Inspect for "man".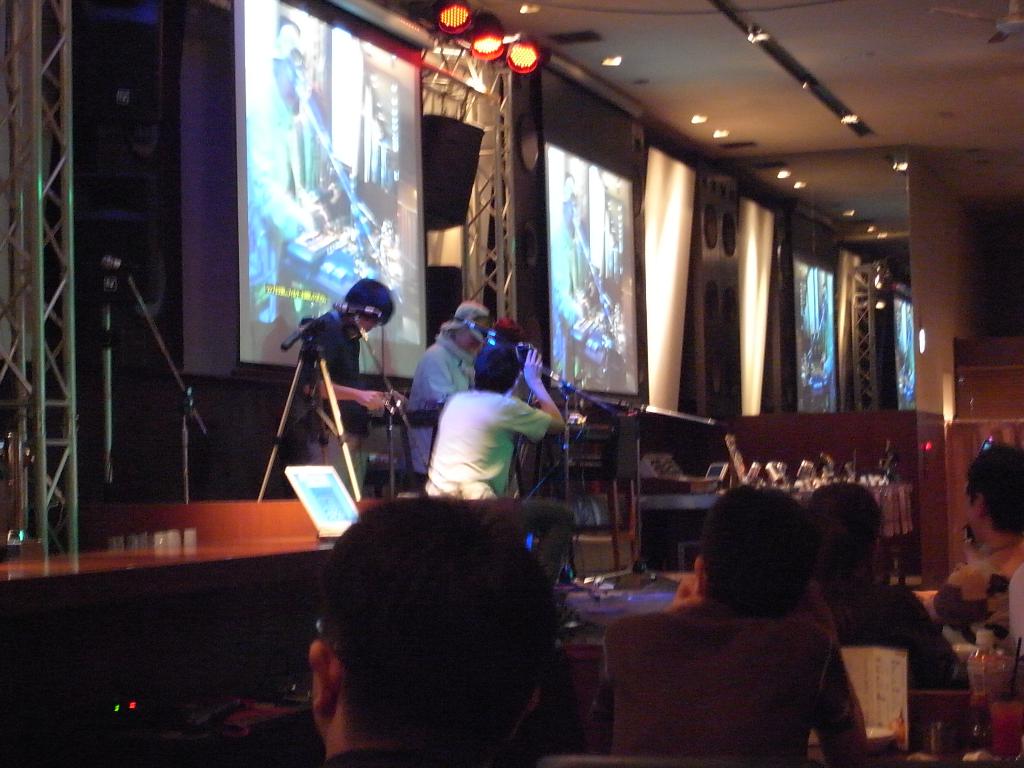
Inspection: x1=418, y1=342, x2=577, y2=639.
